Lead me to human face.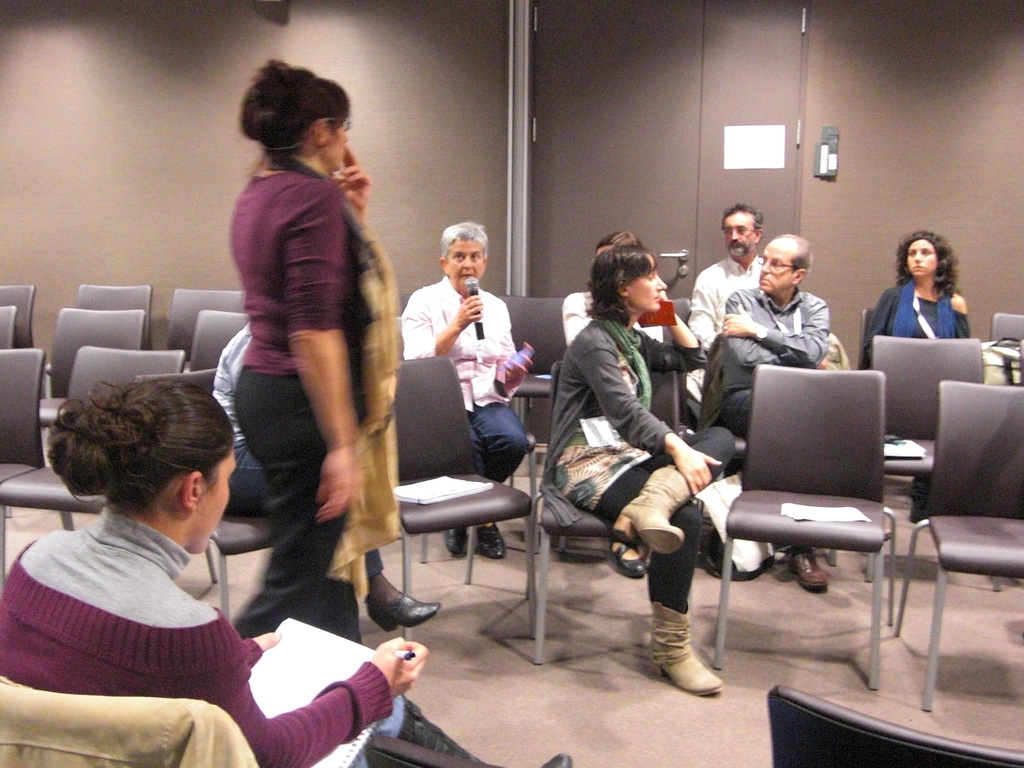
Lead to <box>907,241,936,276</box>.
